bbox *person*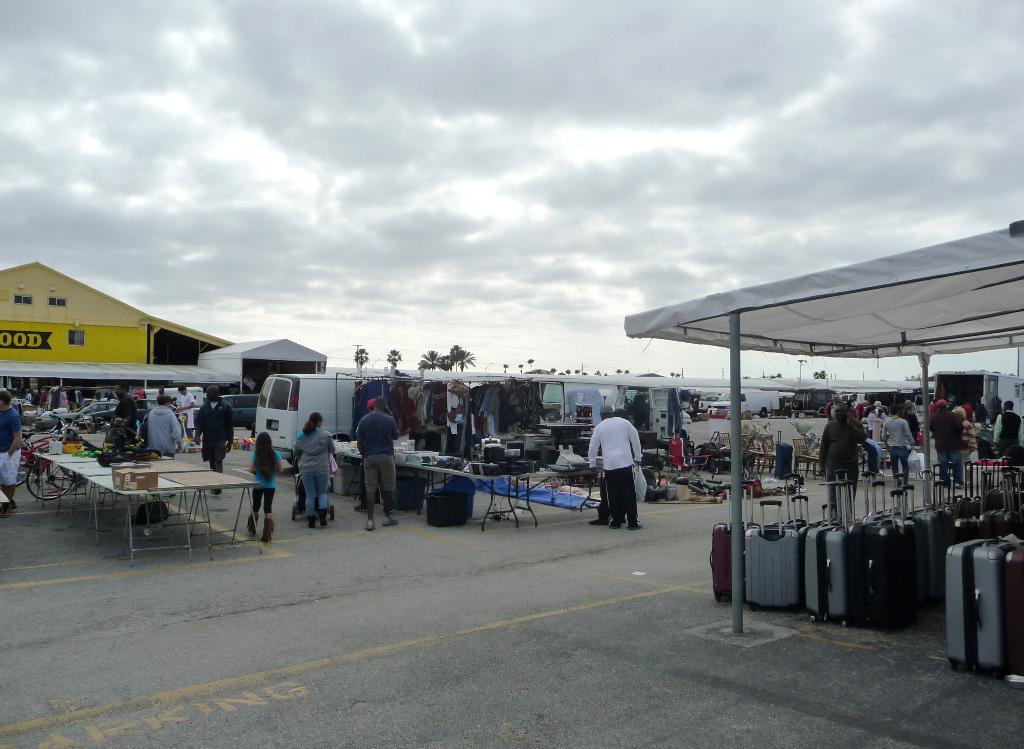
x1=241 y1=431 x2=285 y2=533
